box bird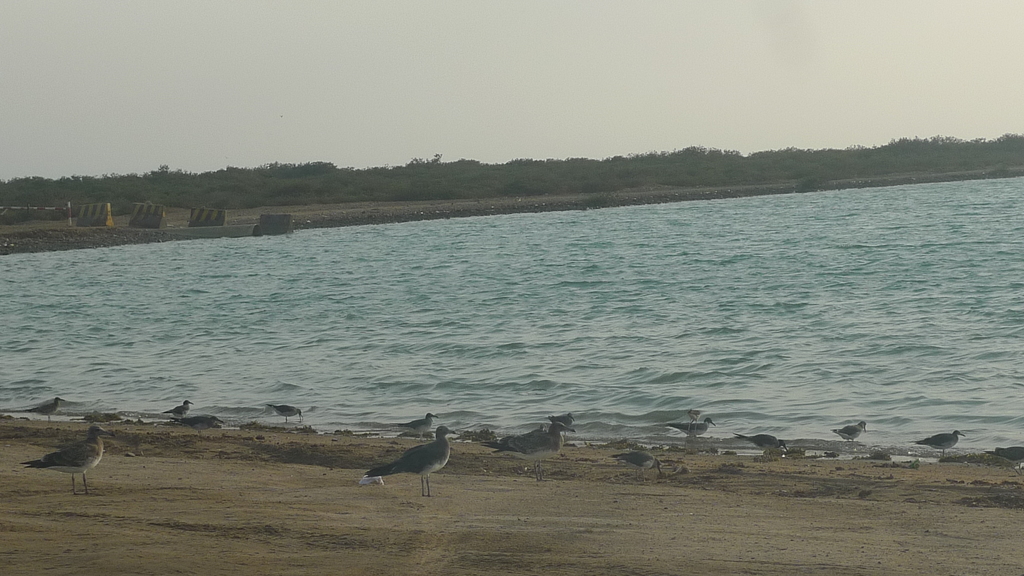
<bbox>164, 413, 223, 444</bbox>
